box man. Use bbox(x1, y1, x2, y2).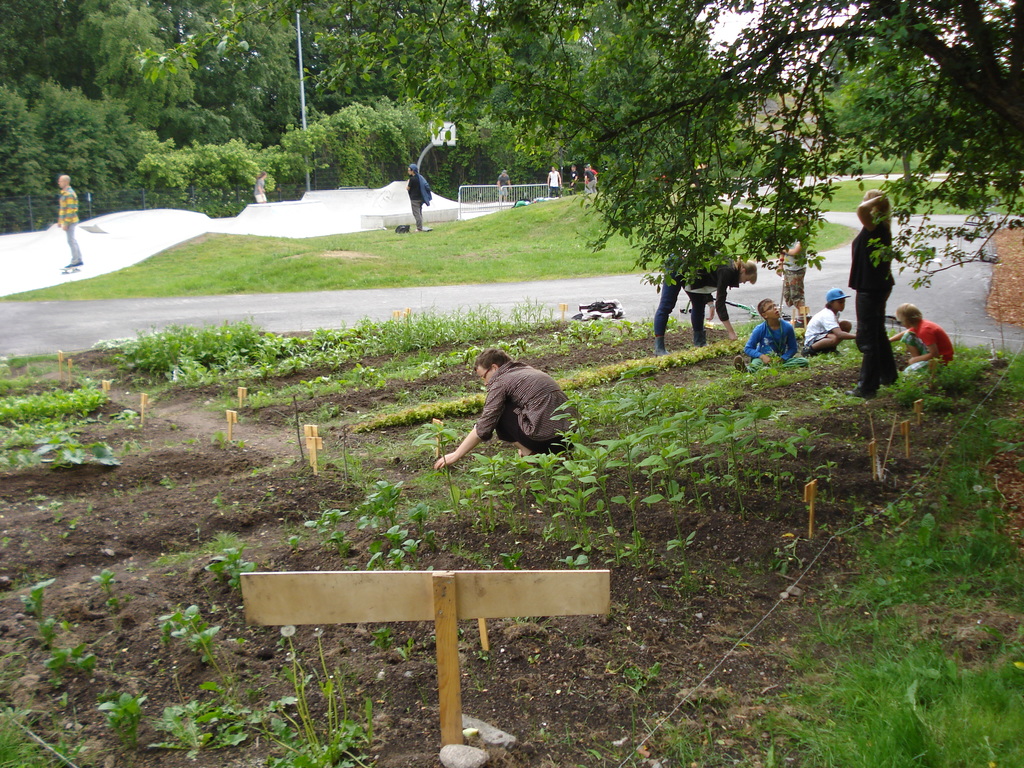
bbox(495, 170, 511, 206).
